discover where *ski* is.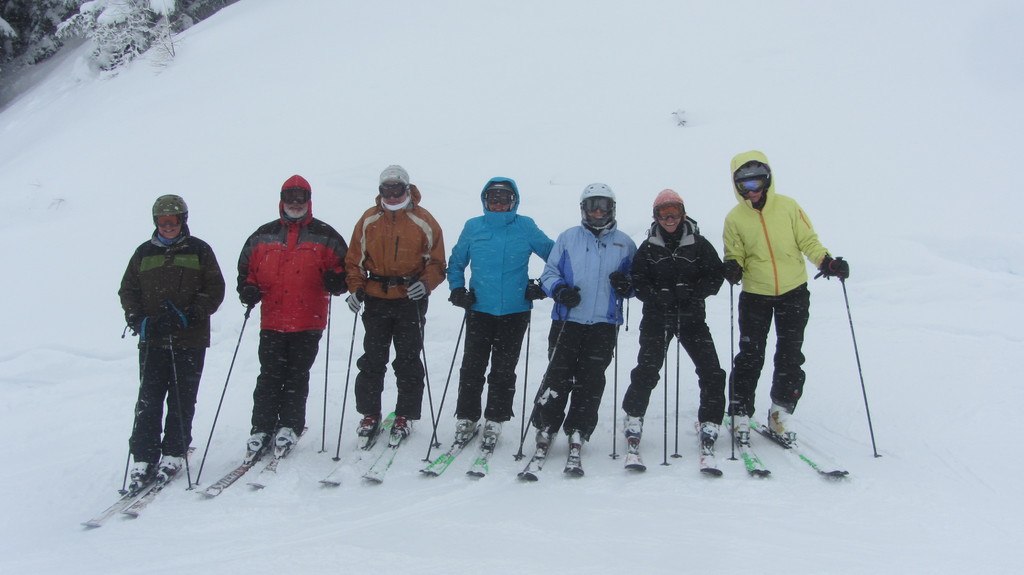
Discovered at 621:430:648:473.
